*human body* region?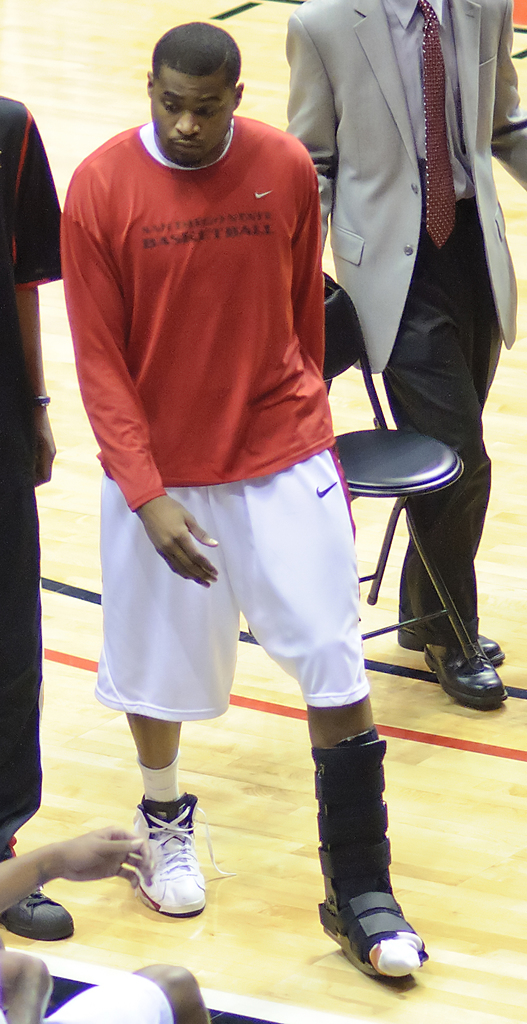
l=60, t=122, r=432, b=975
